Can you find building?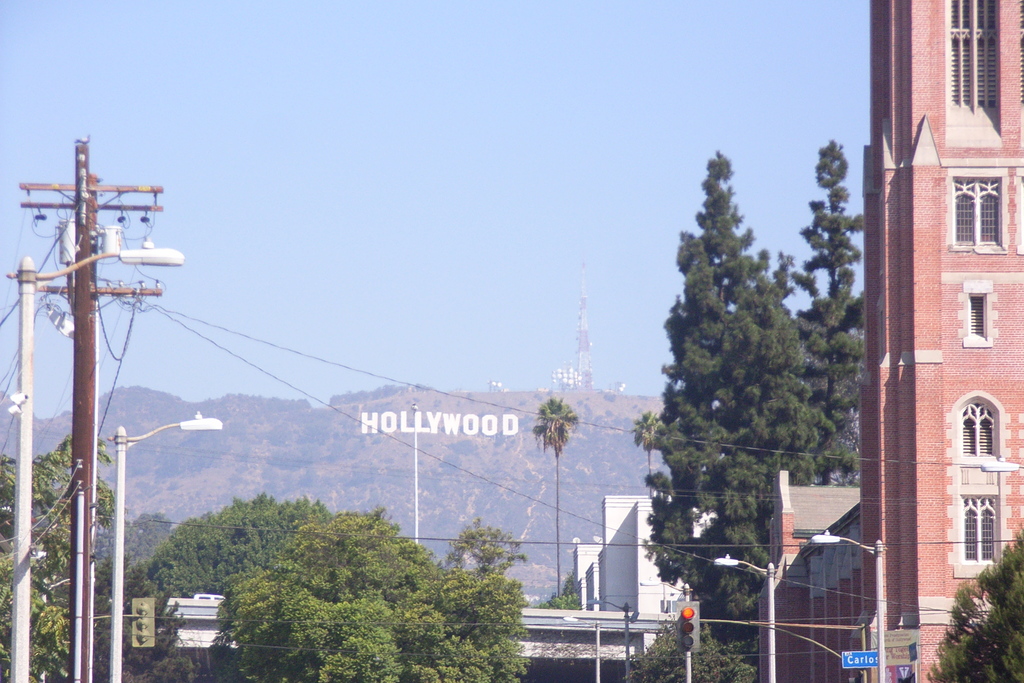
Yes, bounding box: (left=0, top=509, right=52, bottom=682).
